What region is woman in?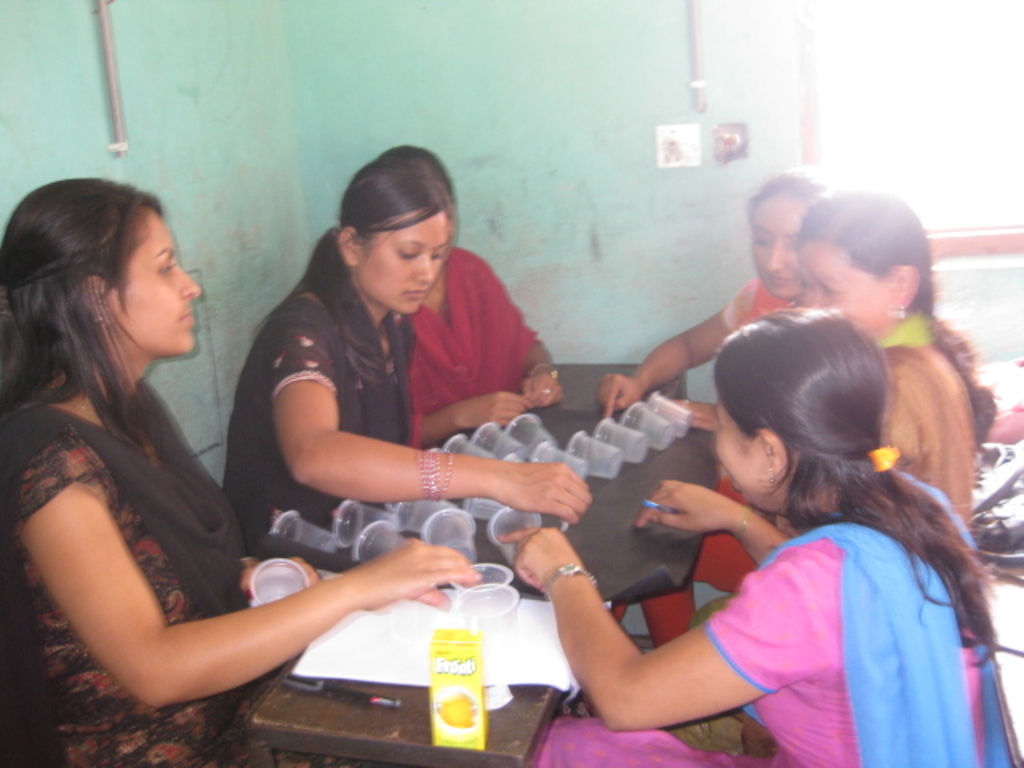
x1=592 y1=170 x2=837 y2=435.
